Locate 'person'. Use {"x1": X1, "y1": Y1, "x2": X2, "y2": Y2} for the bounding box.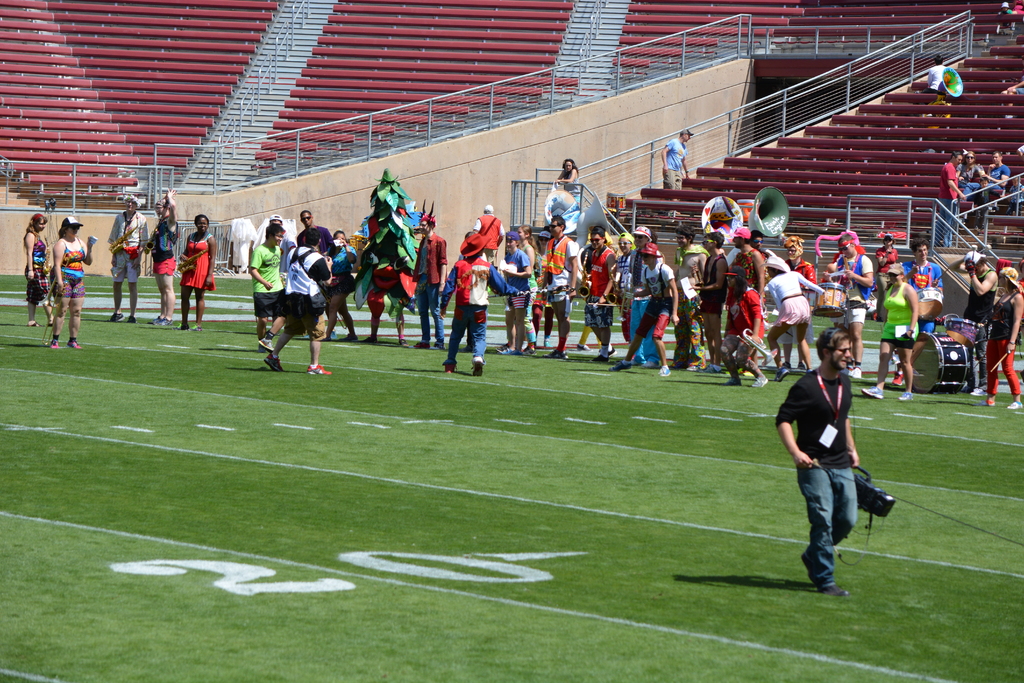
{"x1": 919, "y1": 55, "x2": 947, "y2": 118}.
